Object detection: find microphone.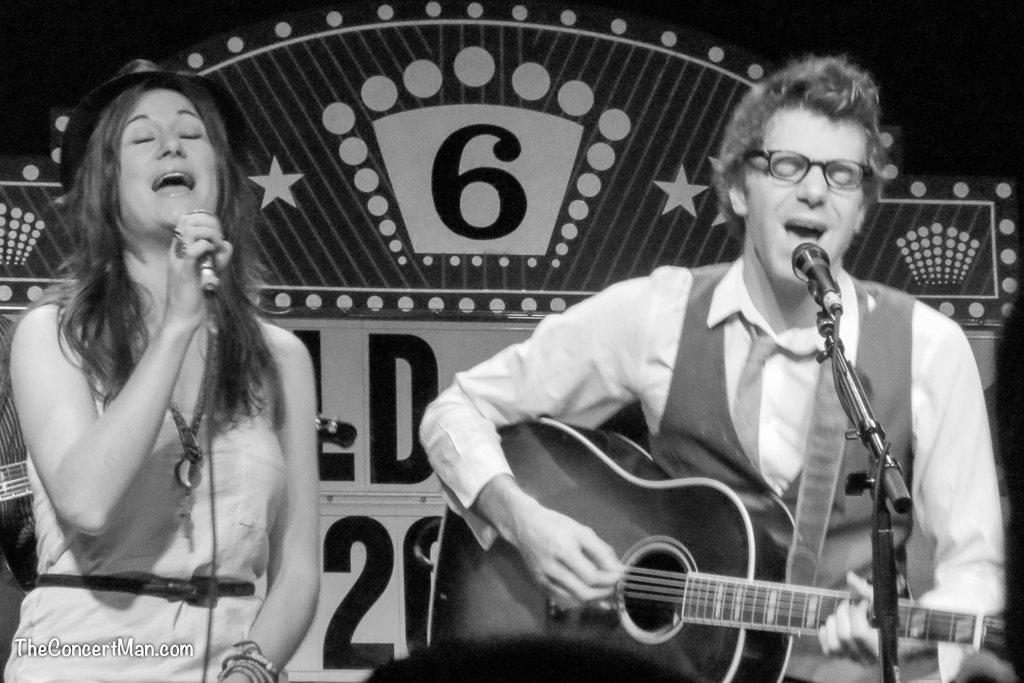
<box>185,215,227,303</box>.
